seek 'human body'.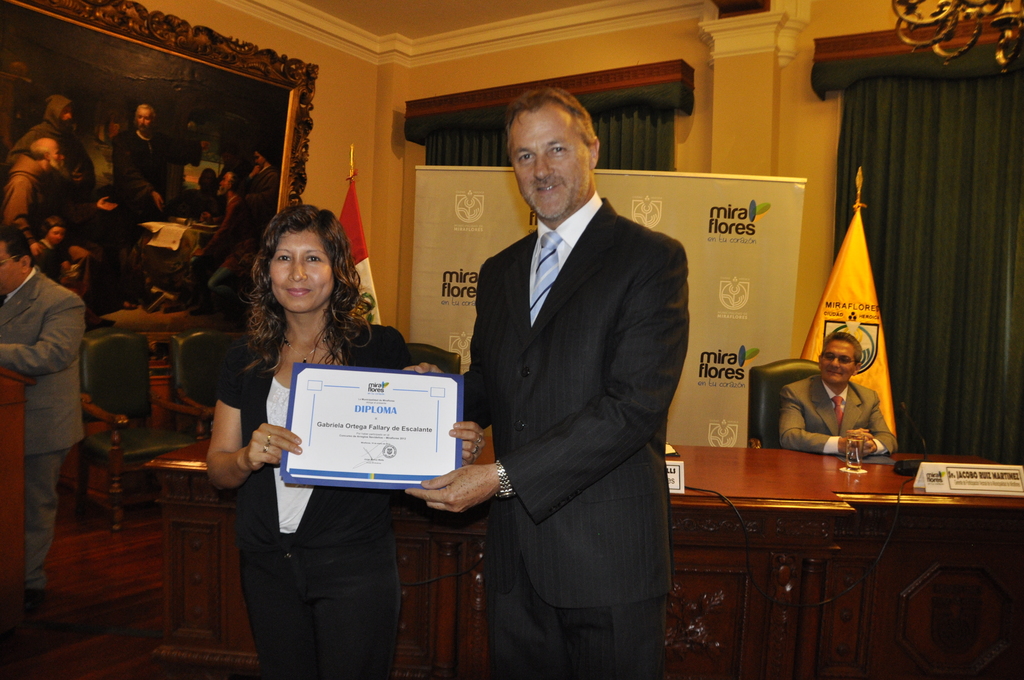
bbox(778, 371, 888, 455).
